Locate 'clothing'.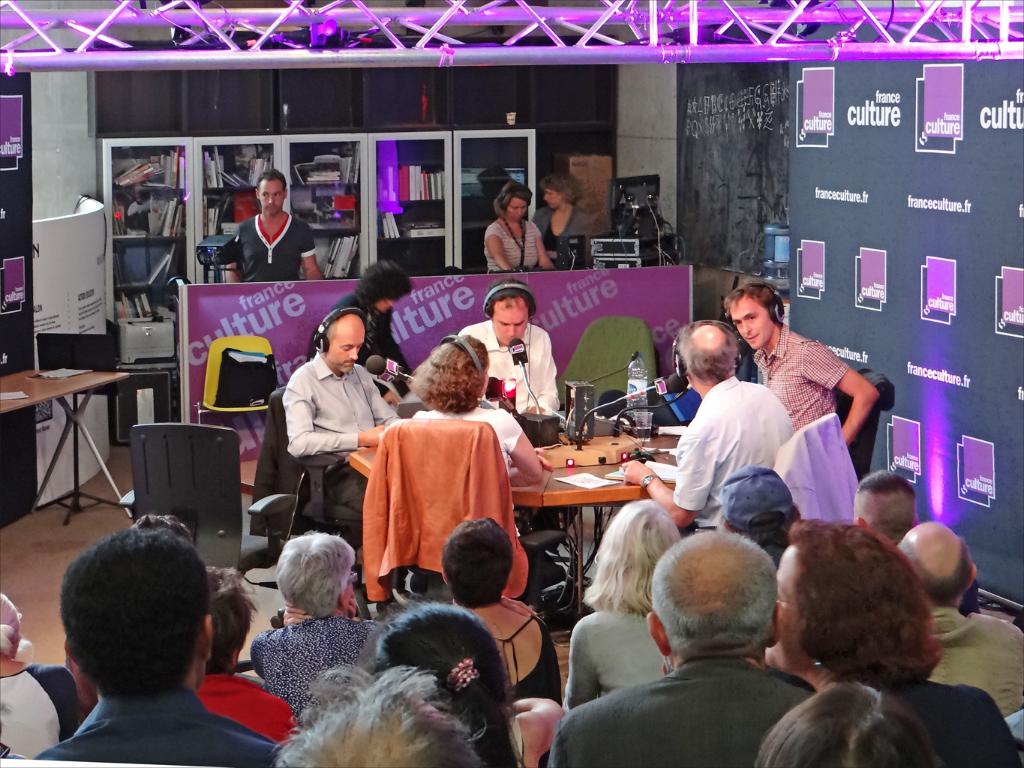
Bounding box: [x1=232, y1=208, x2=311, y2=283].
